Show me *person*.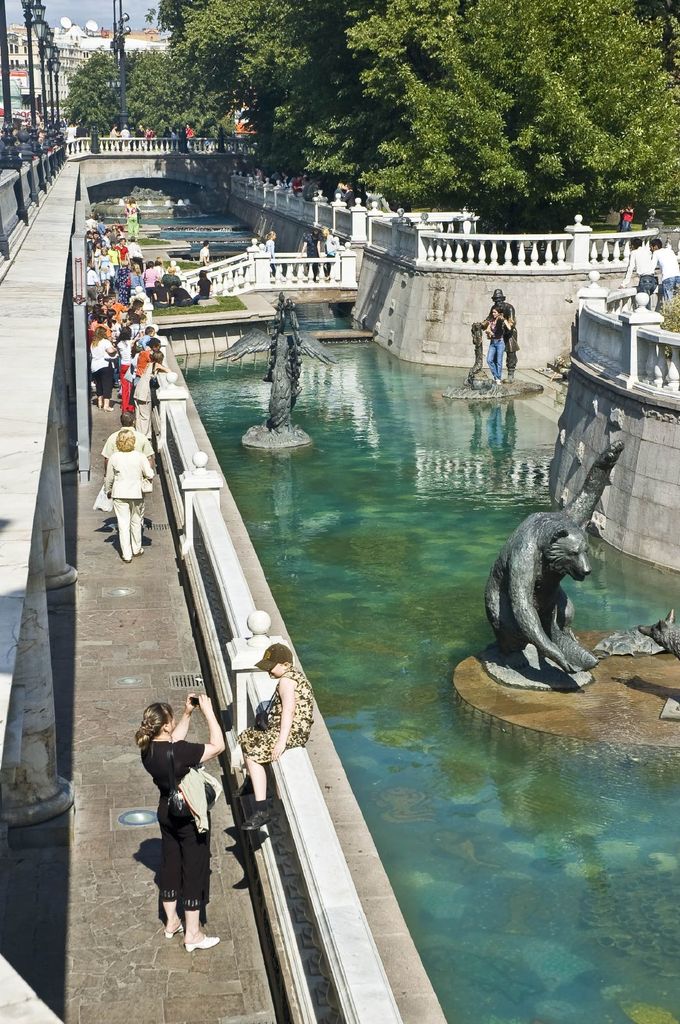
*person* is here: Rect(260, 228, 281, 283).
